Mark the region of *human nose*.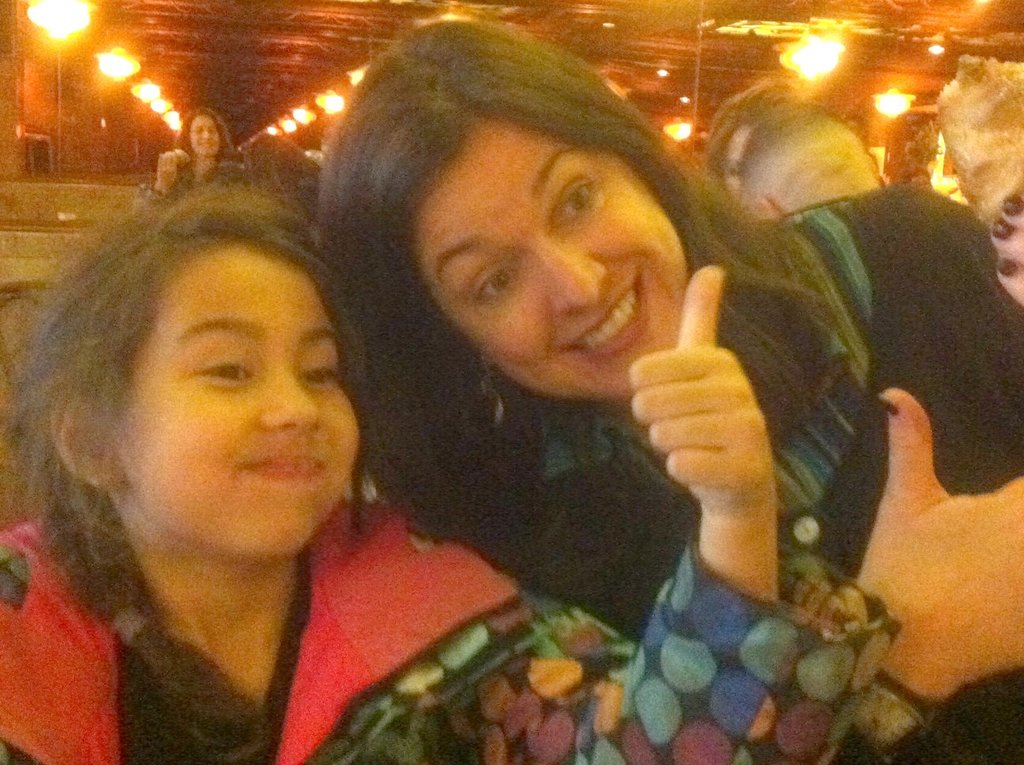
Region: x1=202, y1=129, x2=208, y2=139.
